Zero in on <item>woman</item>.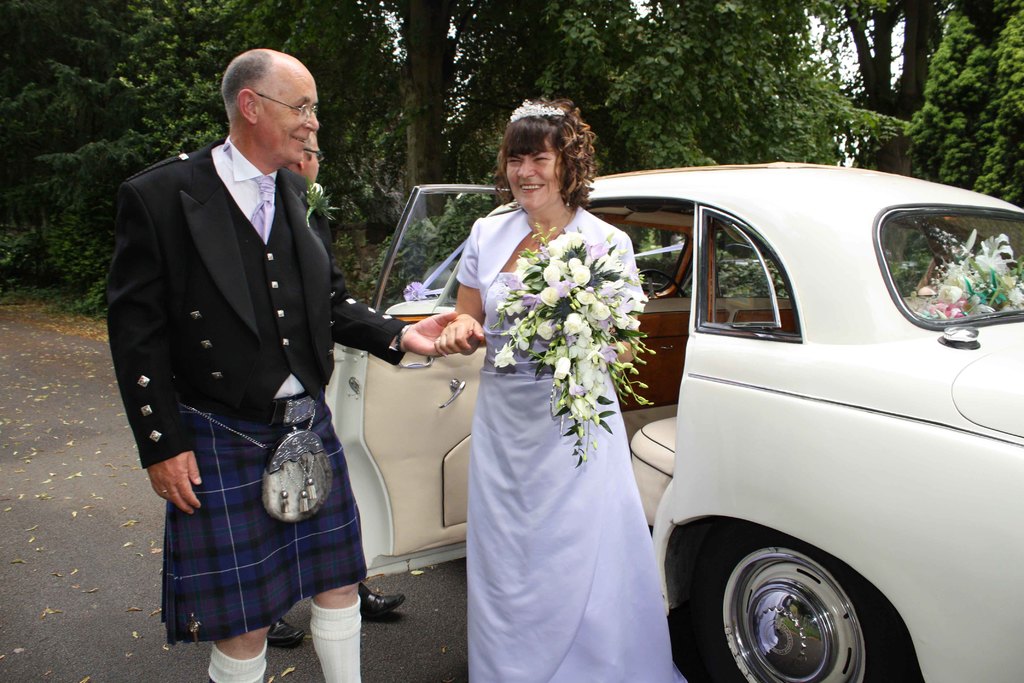
Zeroed in: [431,95,678,682].
